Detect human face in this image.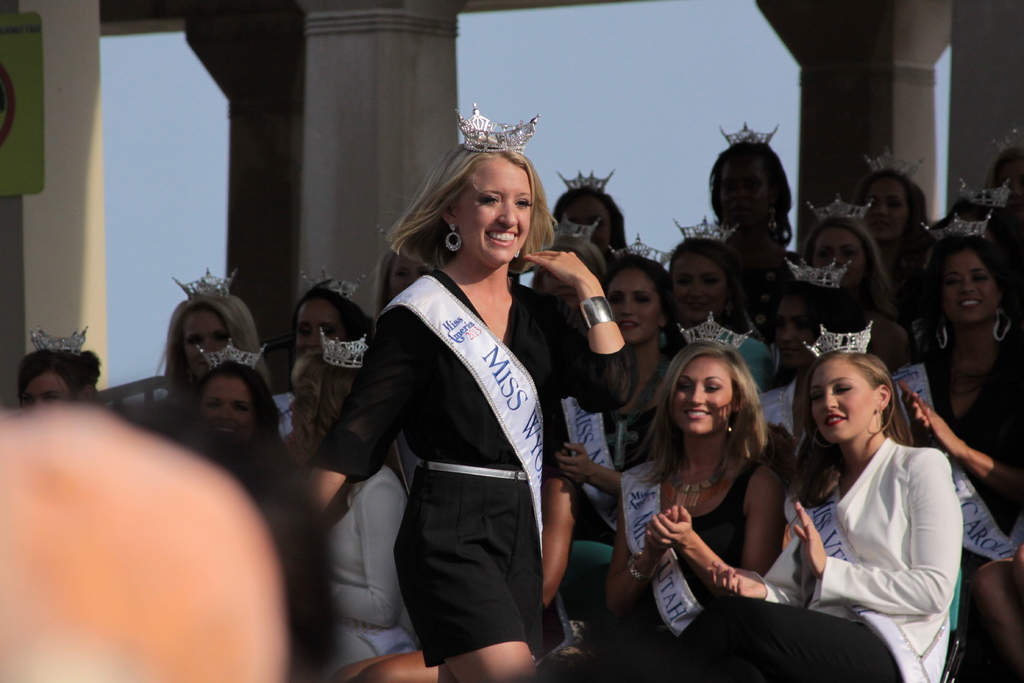
Detection: (391, 253, 428, 299).
